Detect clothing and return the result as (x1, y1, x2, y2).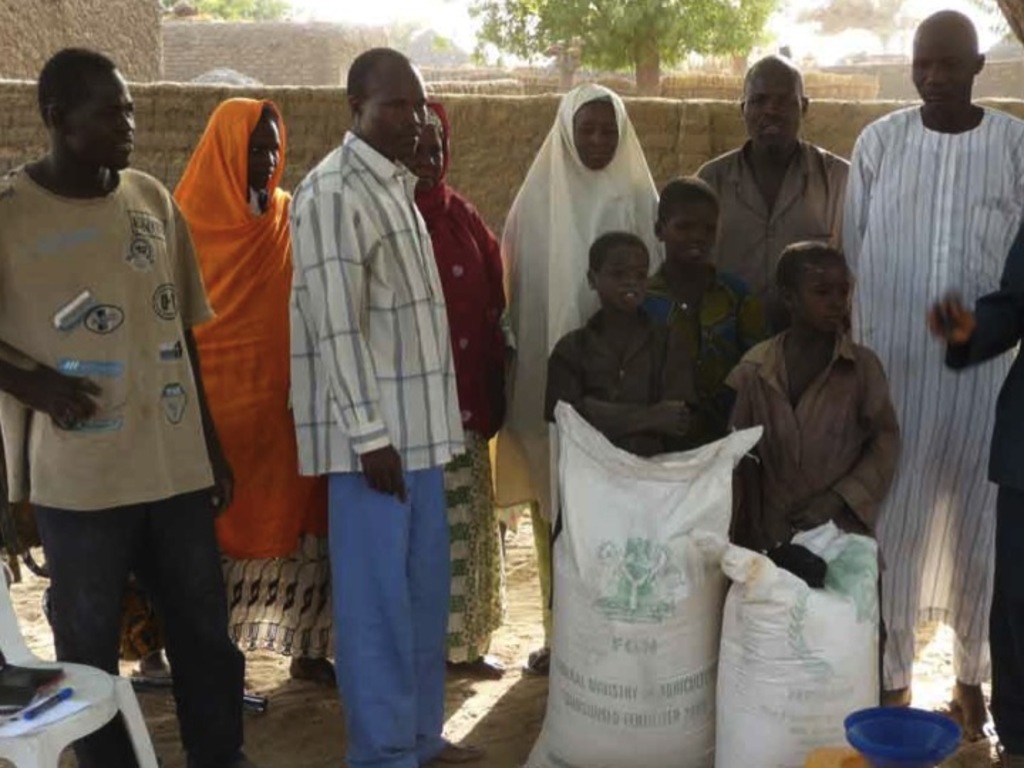
(488, 100, 660, 636).
